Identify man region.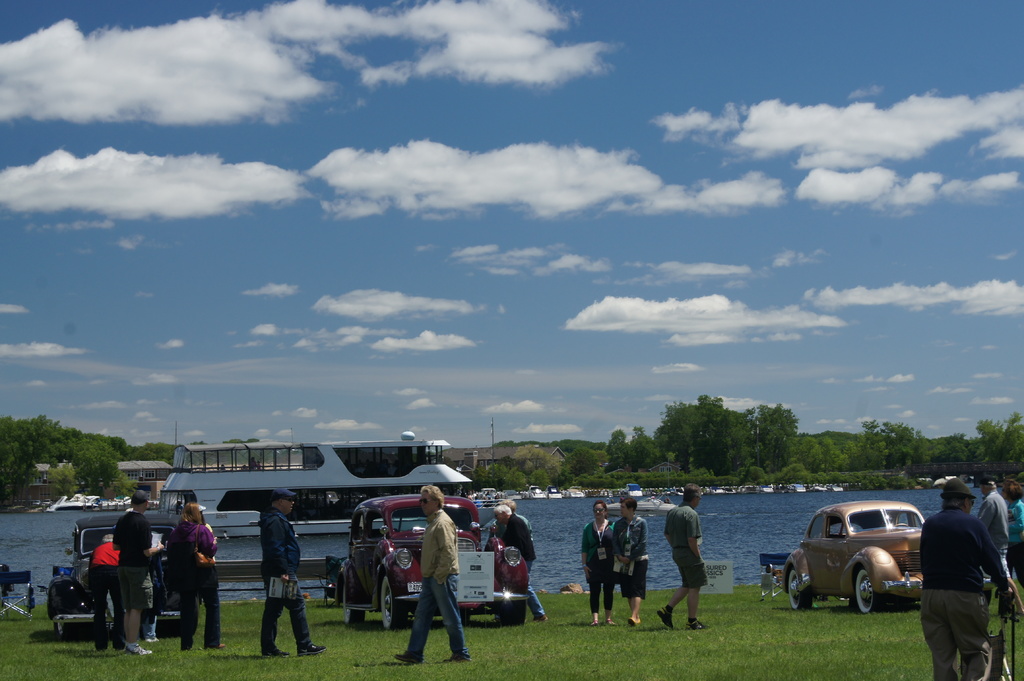
Region: [255,488,326,661].
